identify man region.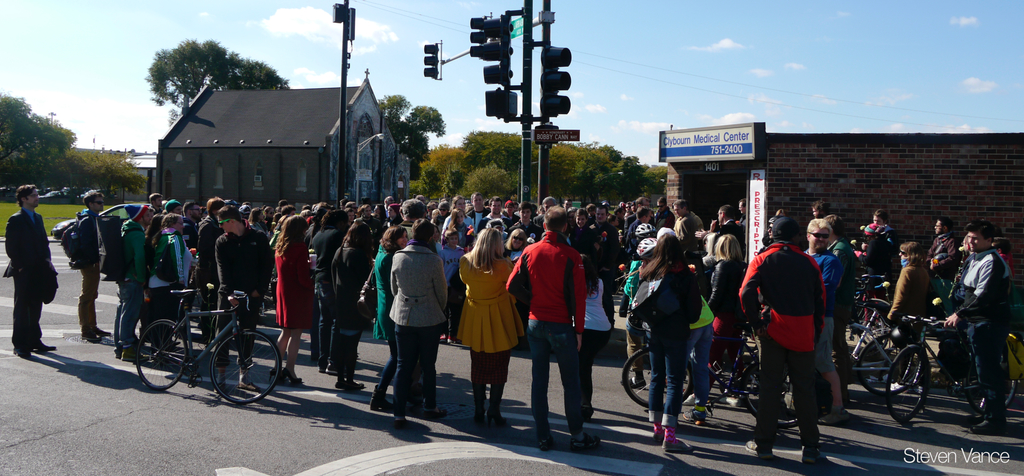
Region: 521/203/598/429.
